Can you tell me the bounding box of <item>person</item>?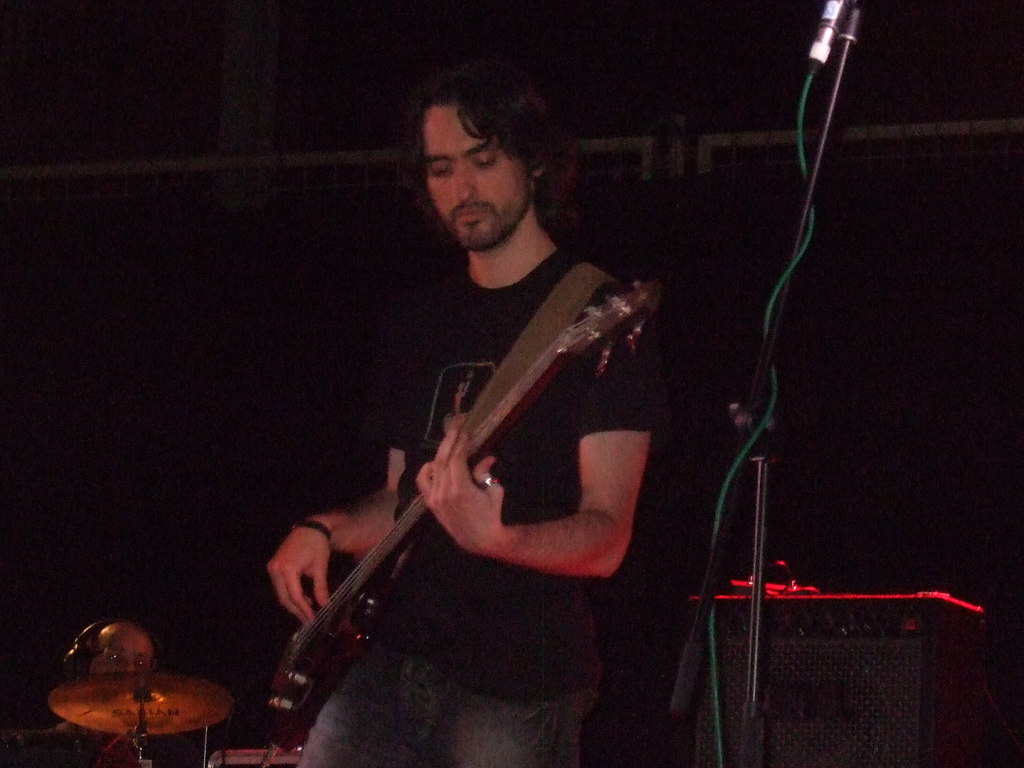
255,62,631,767.
